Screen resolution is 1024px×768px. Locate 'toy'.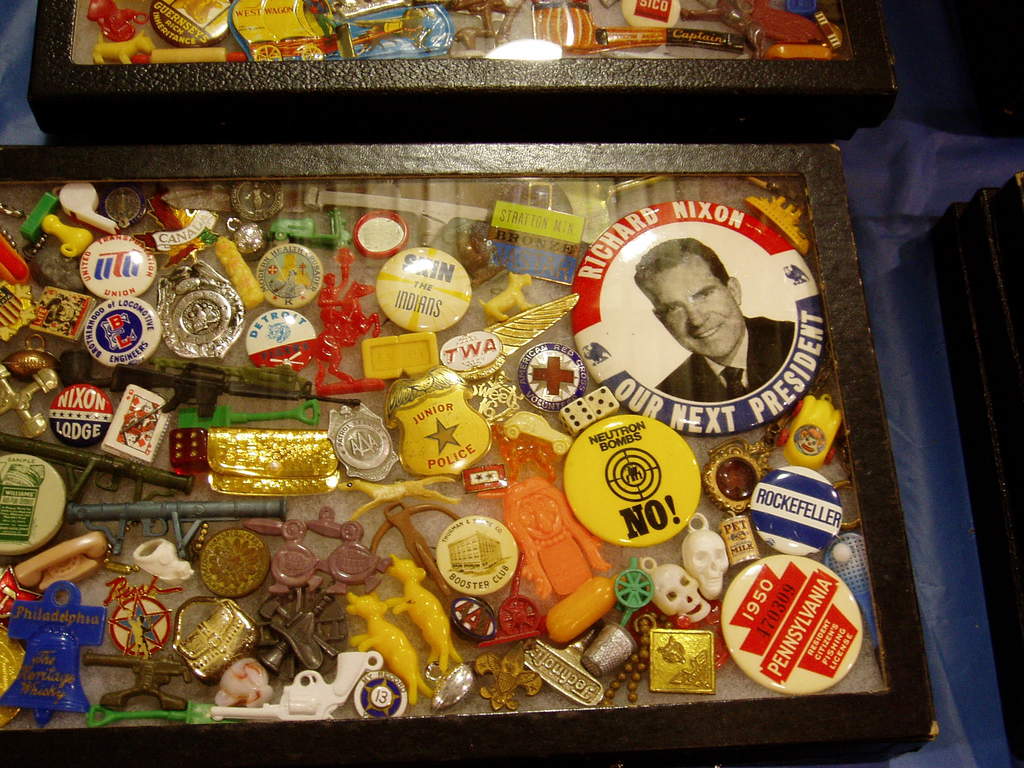
33:289:100:342.
